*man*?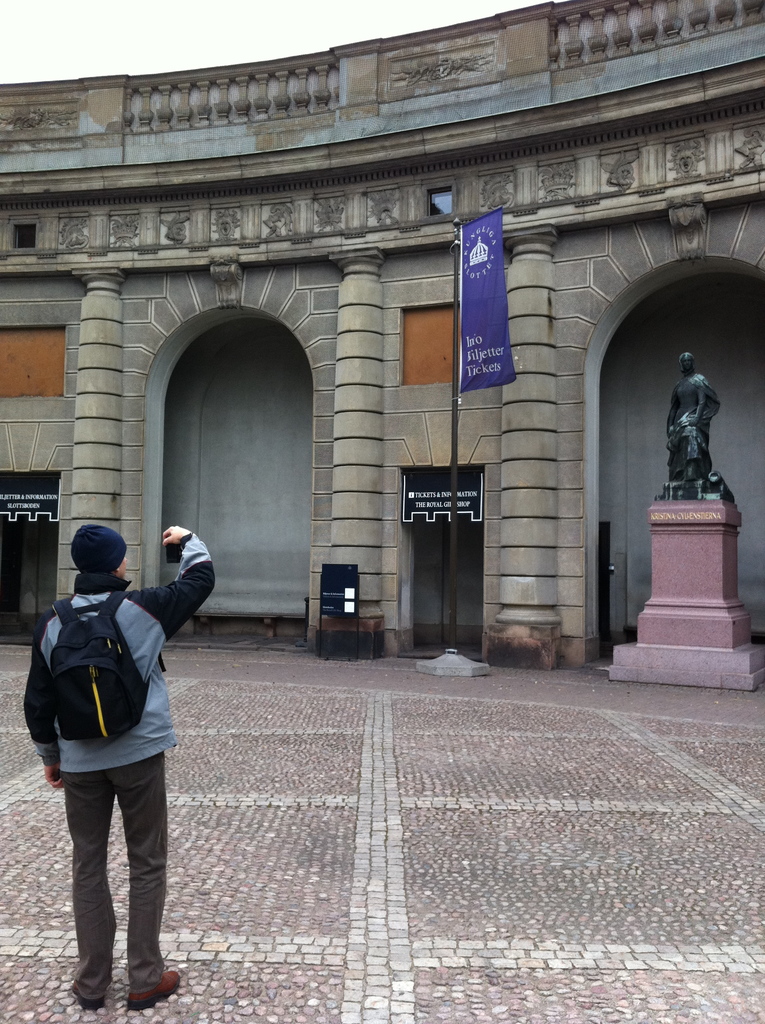
<bbox>17, 524, 216, 1020</bbox>
